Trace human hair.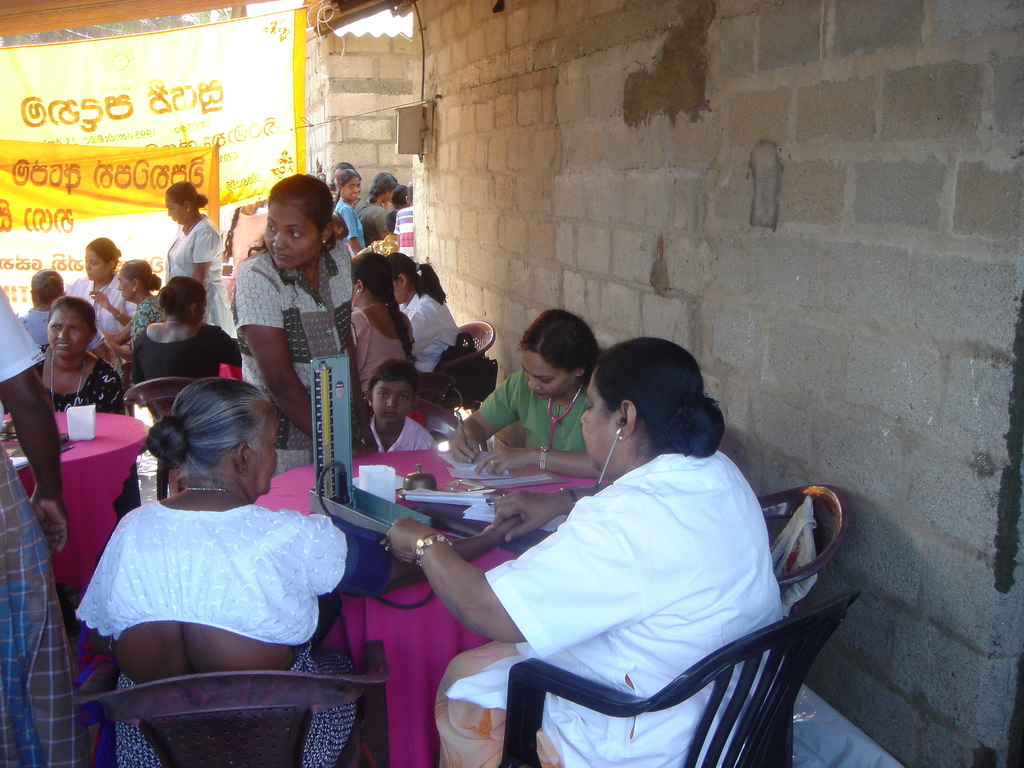
Traced to [333, 161, 353, 180].
